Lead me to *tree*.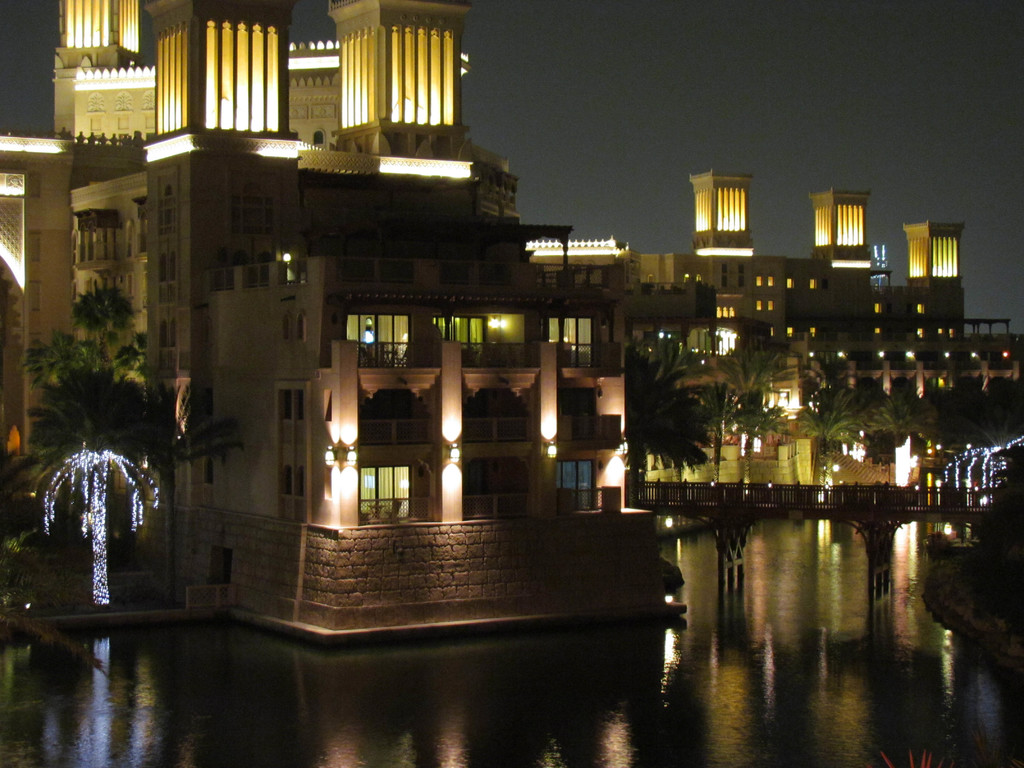
Lead to 102,371,250,614.
